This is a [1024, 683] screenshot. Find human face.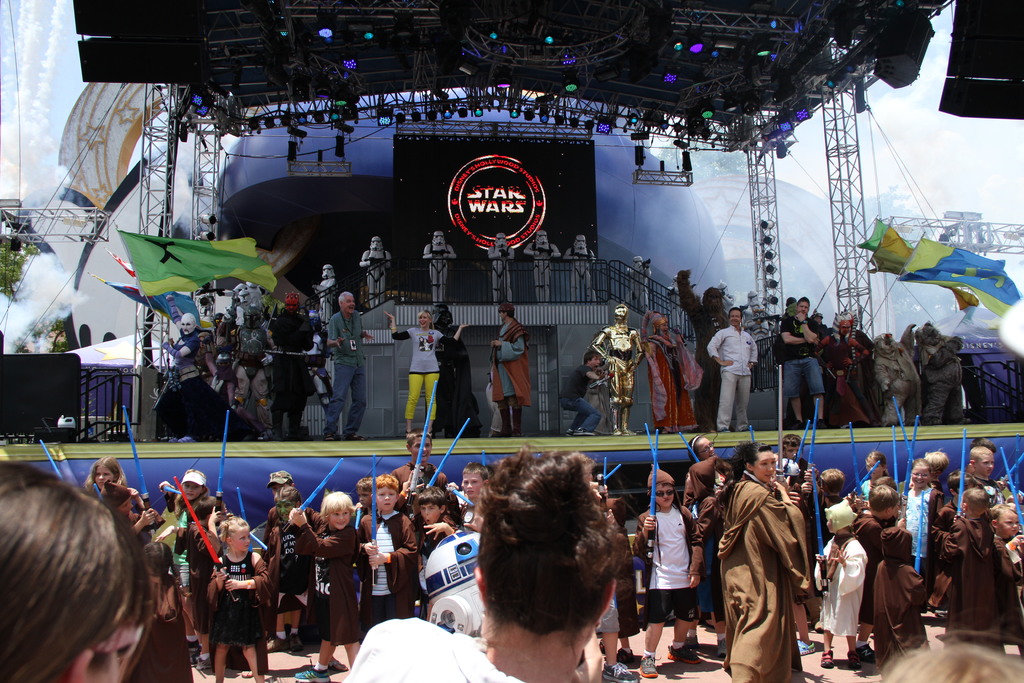
Bounding box: 329/509/349/528.
